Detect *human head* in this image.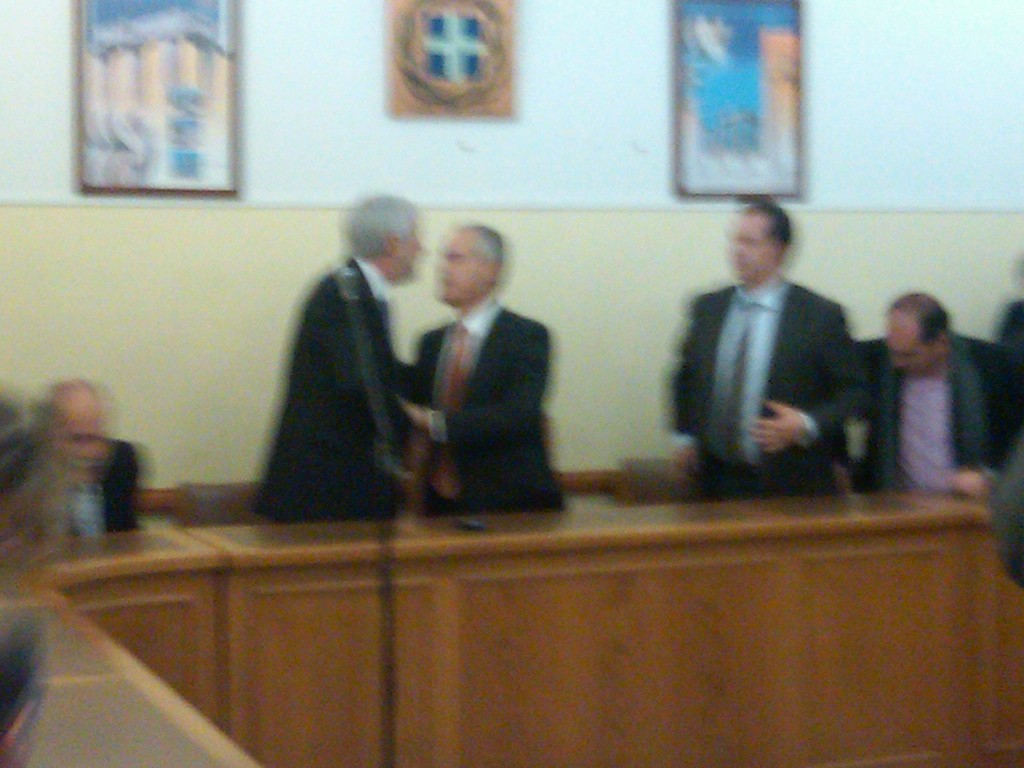
Detection: bbox=(728, 204, 792, 283).
